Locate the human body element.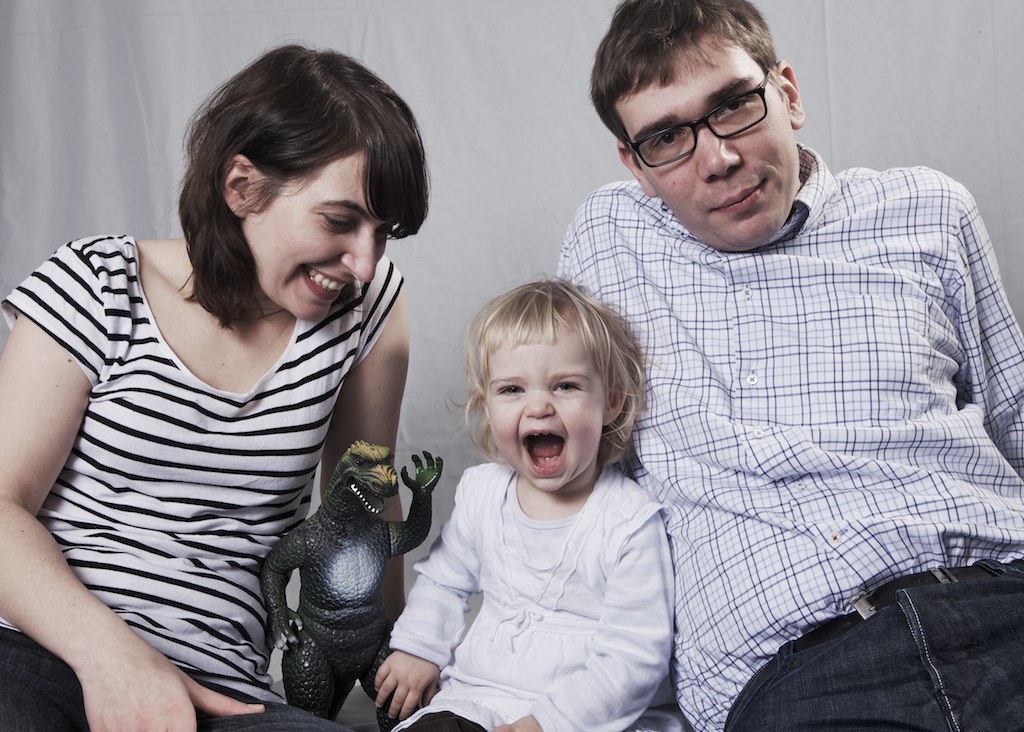
Element bbox: x1=545 y1=150 x2=1023 y2=731.
